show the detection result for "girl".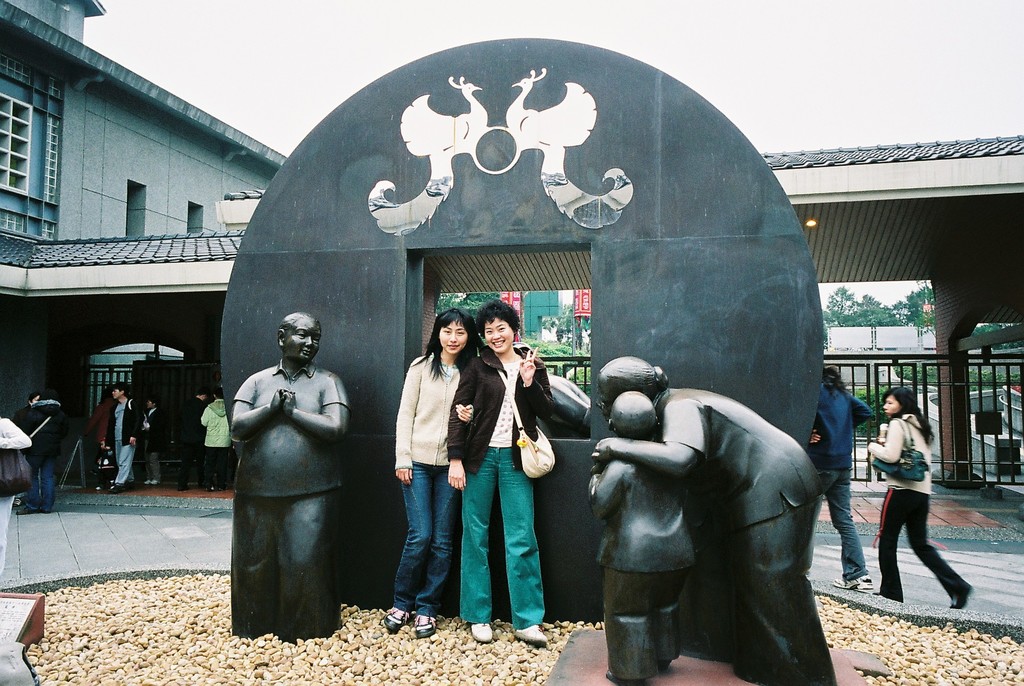
x1=452 y1=305 x2=545 y2=640.
